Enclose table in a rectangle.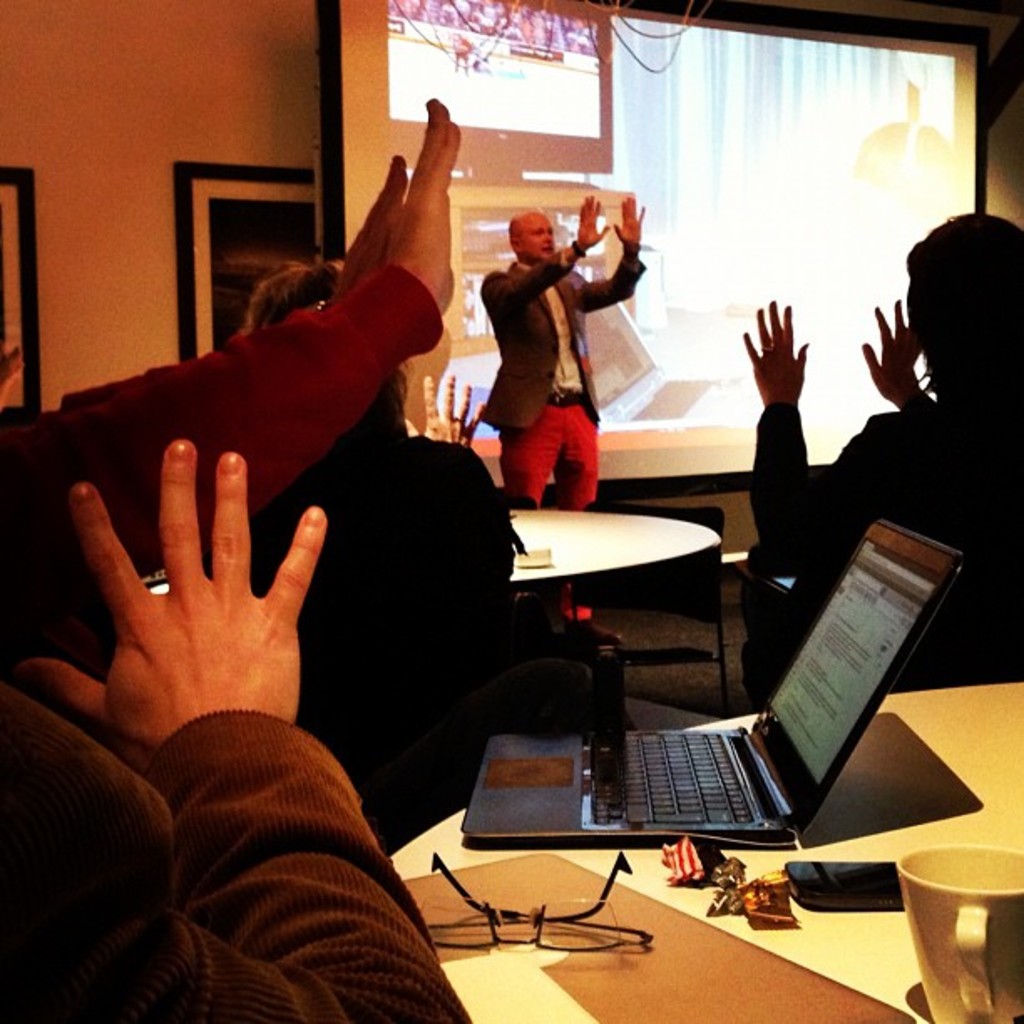
505,510,731,686.
